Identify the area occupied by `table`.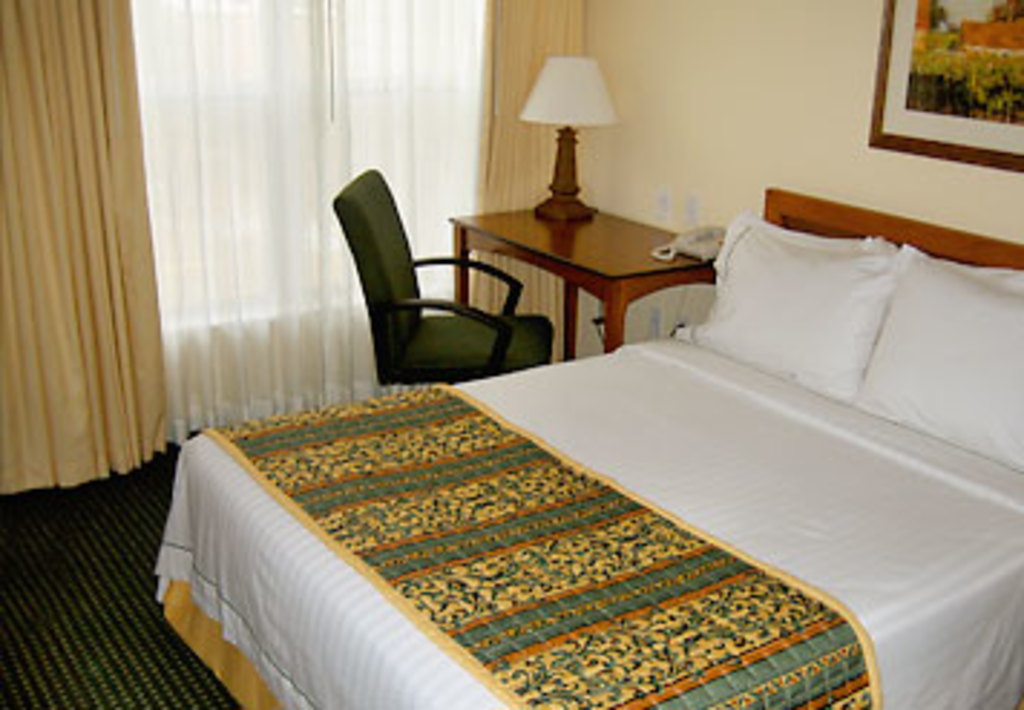
Area: 452,193,728,362.
